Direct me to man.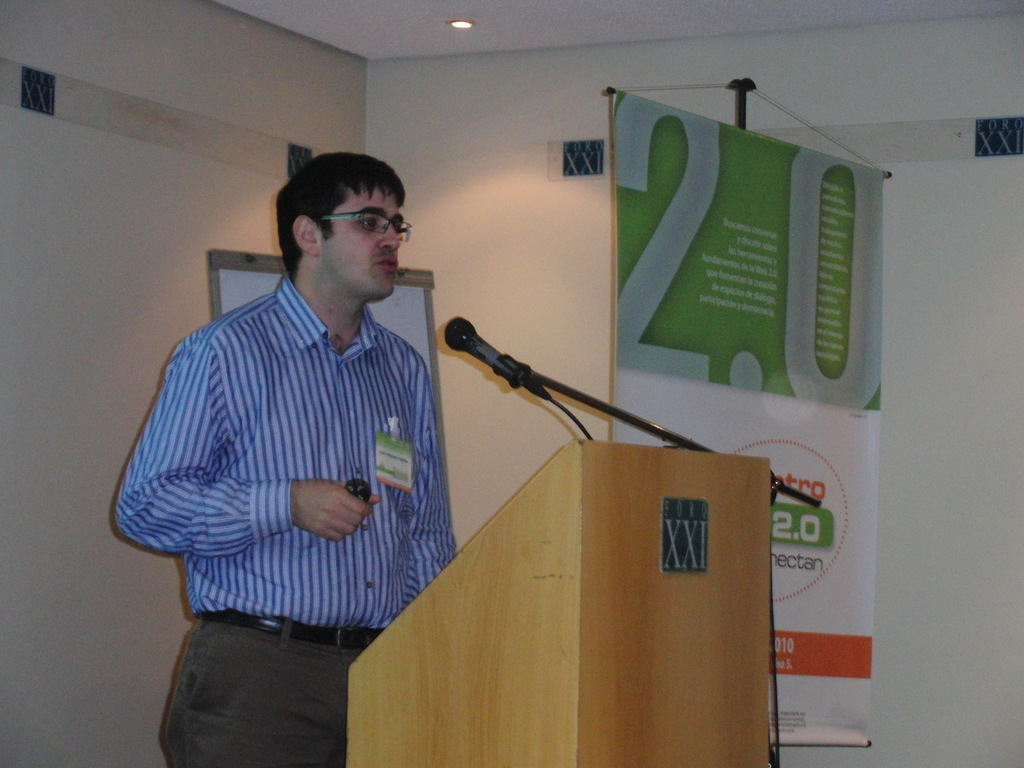
Direction: [111, 149, 456, 767].
